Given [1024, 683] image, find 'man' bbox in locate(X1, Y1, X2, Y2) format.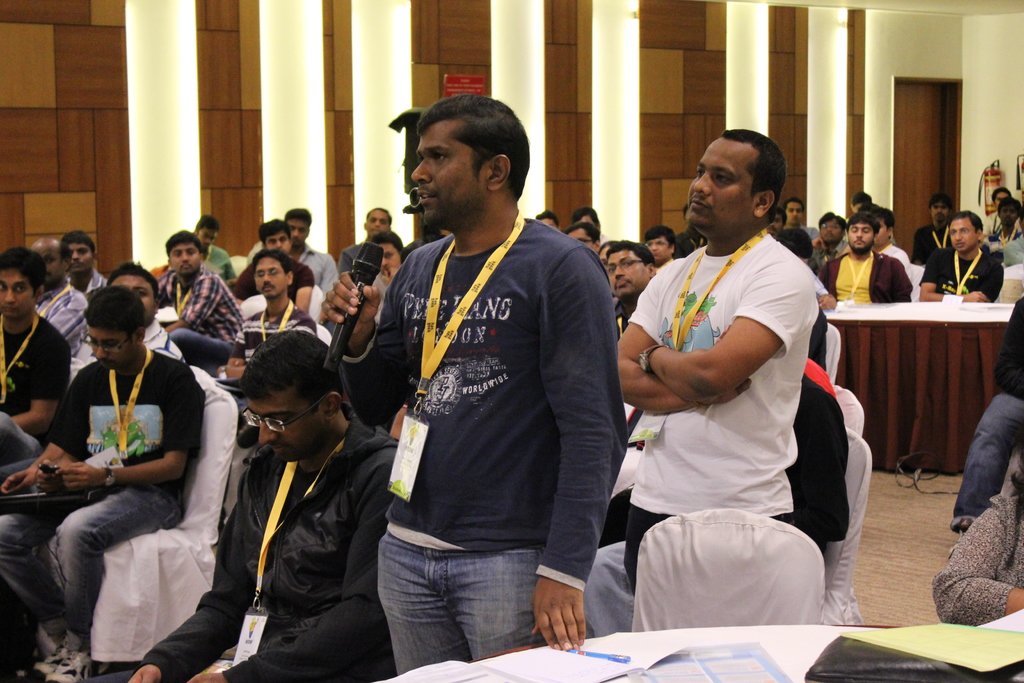
locate(645, 228, 675, 263).
